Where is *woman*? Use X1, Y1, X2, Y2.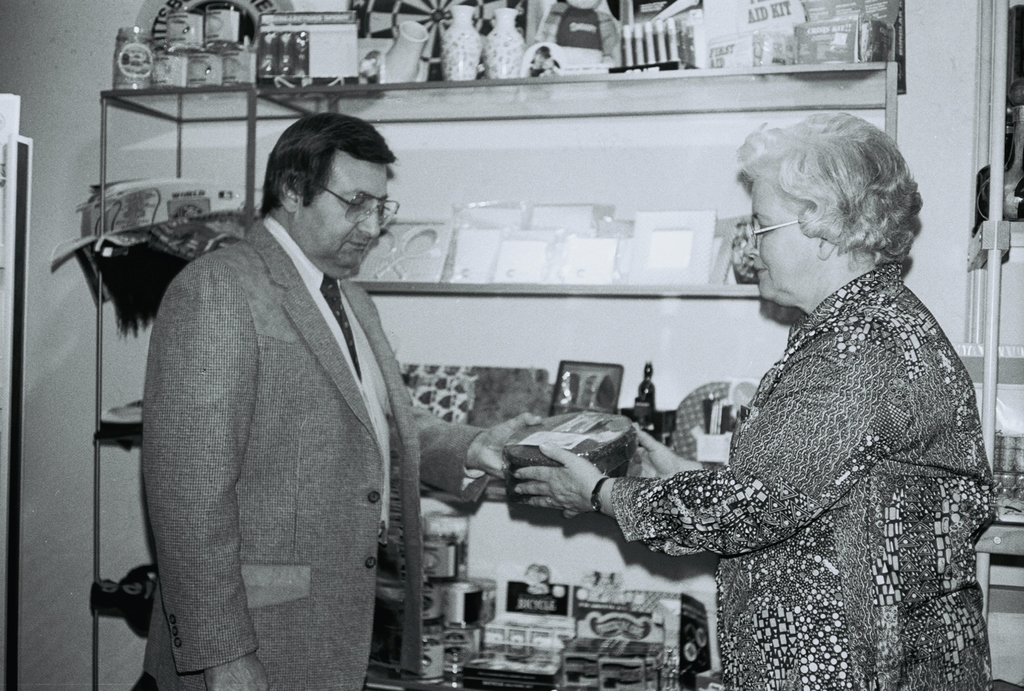
554, 115, 987, 690.
